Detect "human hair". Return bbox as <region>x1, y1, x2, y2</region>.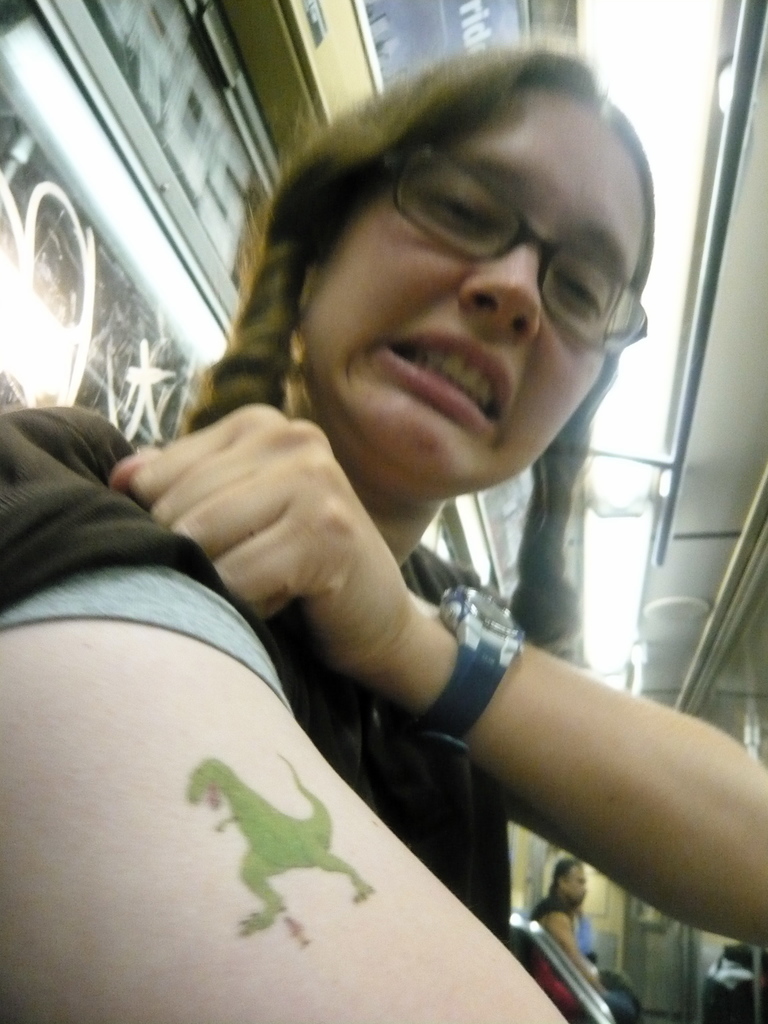
<region>186, 82, 639, 726</region>.
